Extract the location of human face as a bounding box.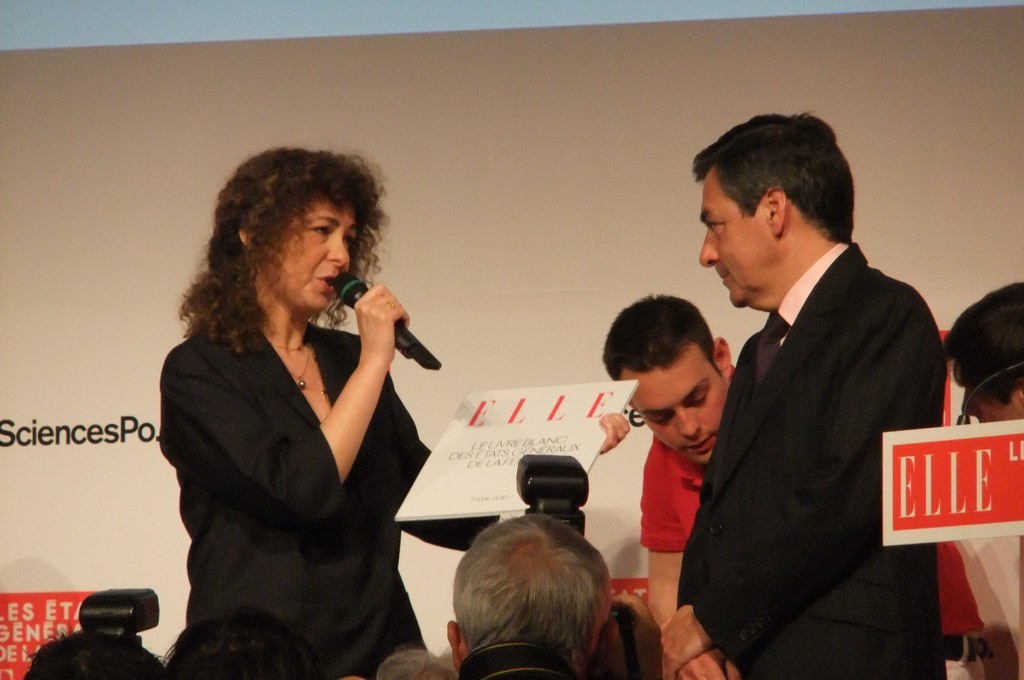
BBox(269, 195, 354, 317).
